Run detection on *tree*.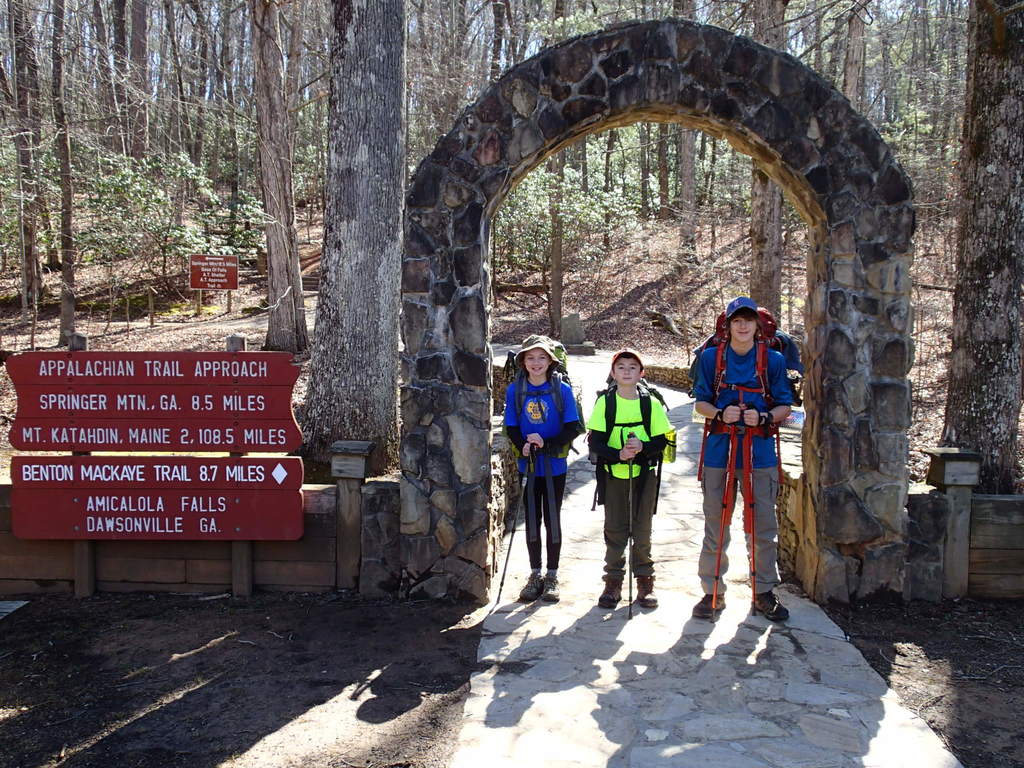
Result: bbox=[289, 0, 399, 479].
